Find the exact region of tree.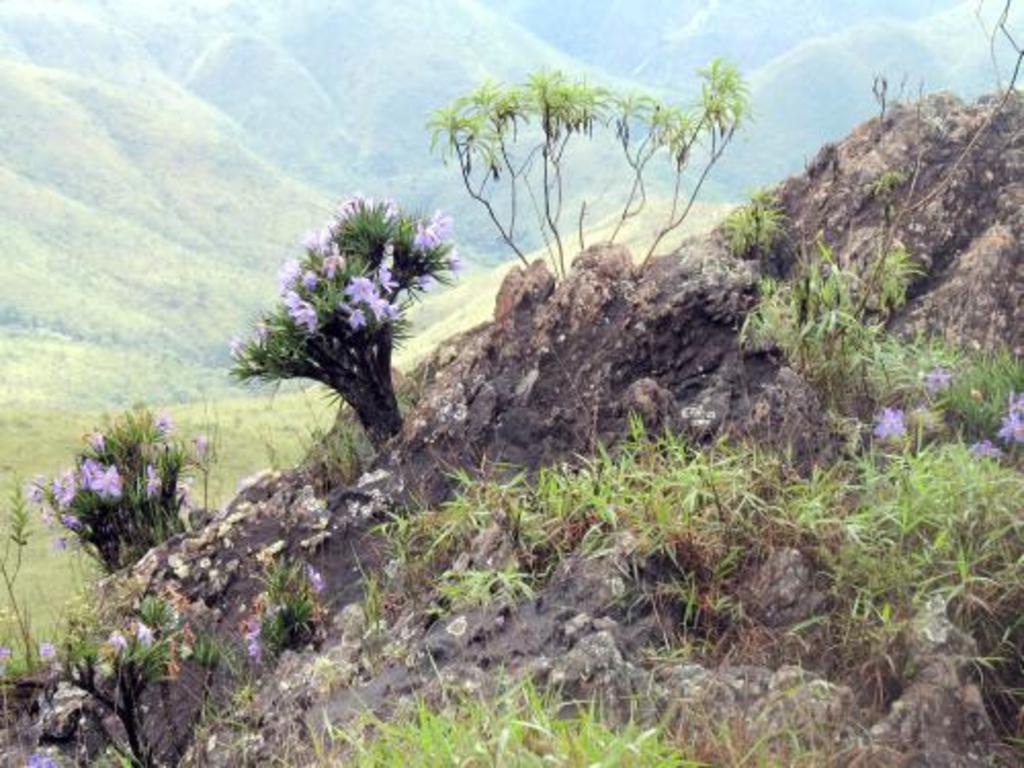
Exact region: <bbox>41, 377, 193, 588</bbox>.
